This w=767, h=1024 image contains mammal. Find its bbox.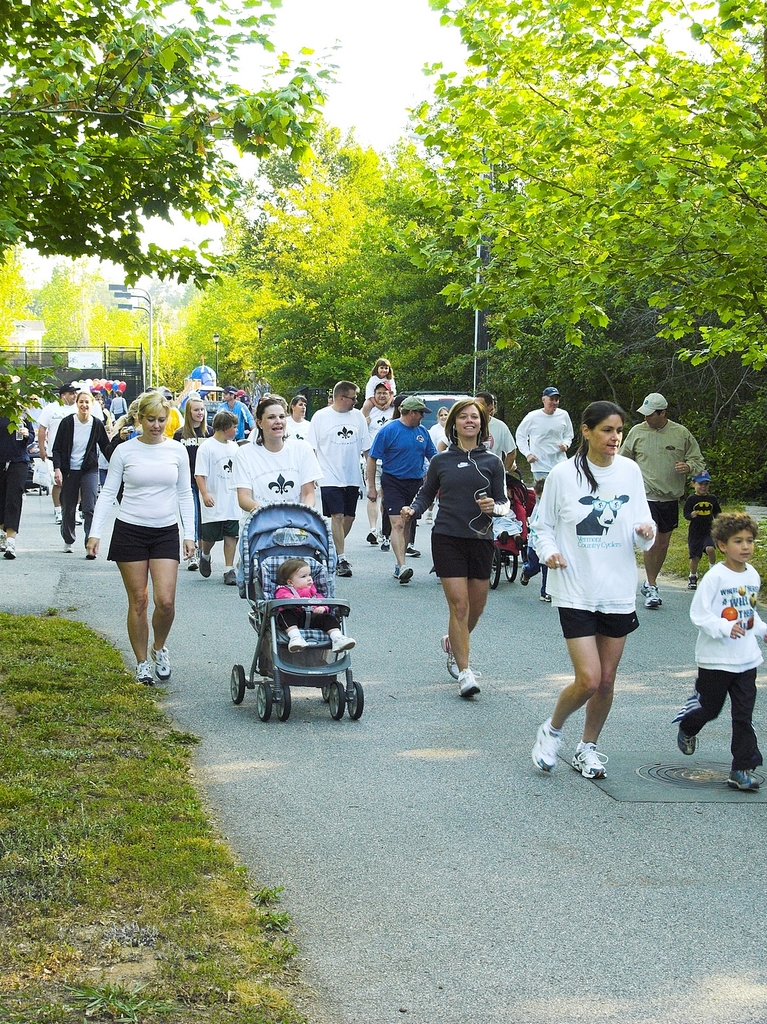
35/380/86/526.
